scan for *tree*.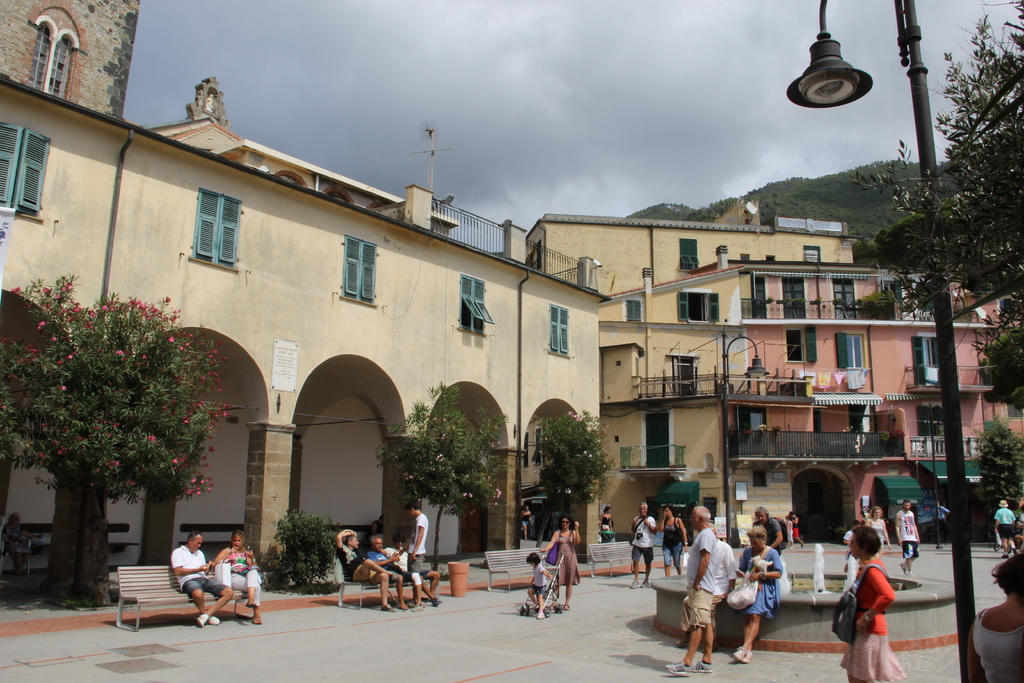
Scan result: 979:309:1023:407.
